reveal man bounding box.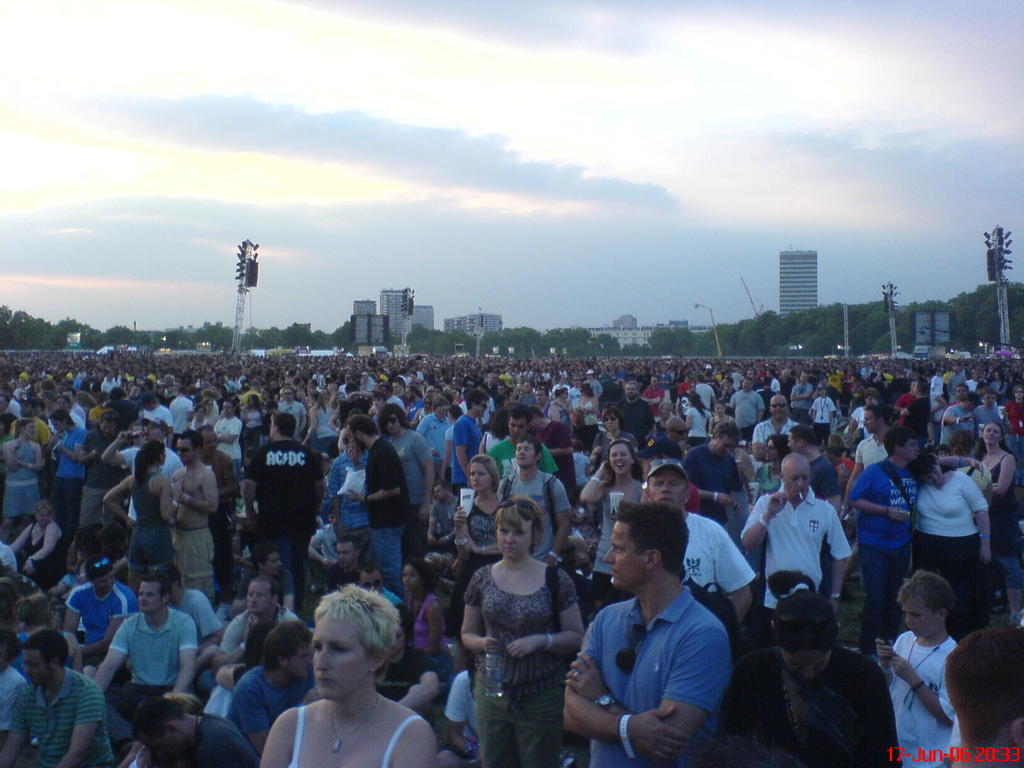
Revealed: crop(102, 413, 181, 483).
